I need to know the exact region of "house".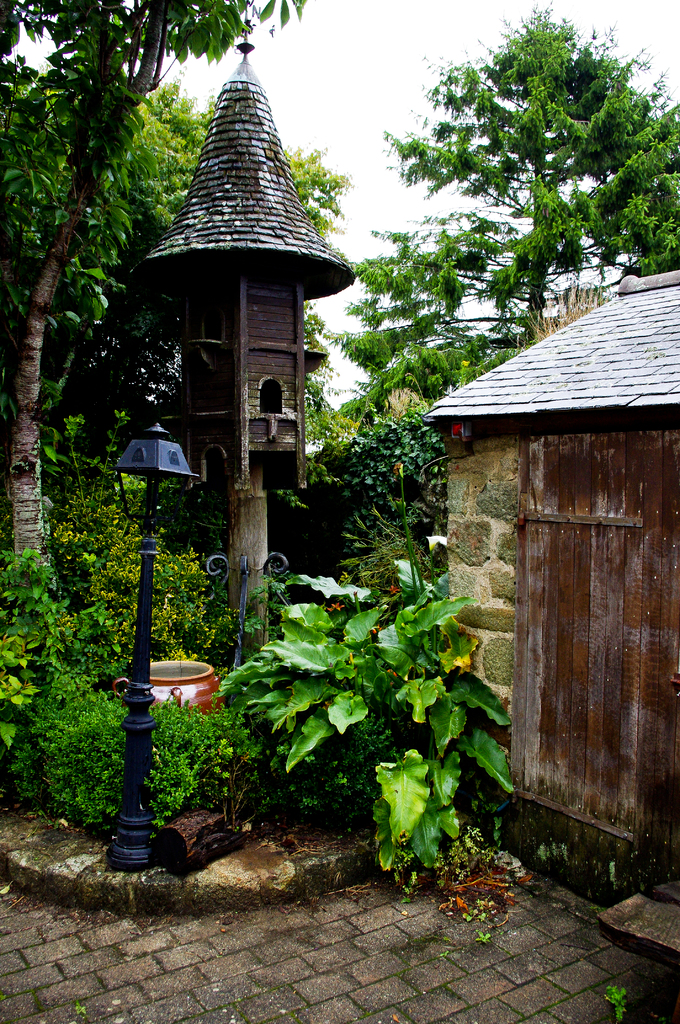
Region: (419, 267, 679, 911).
